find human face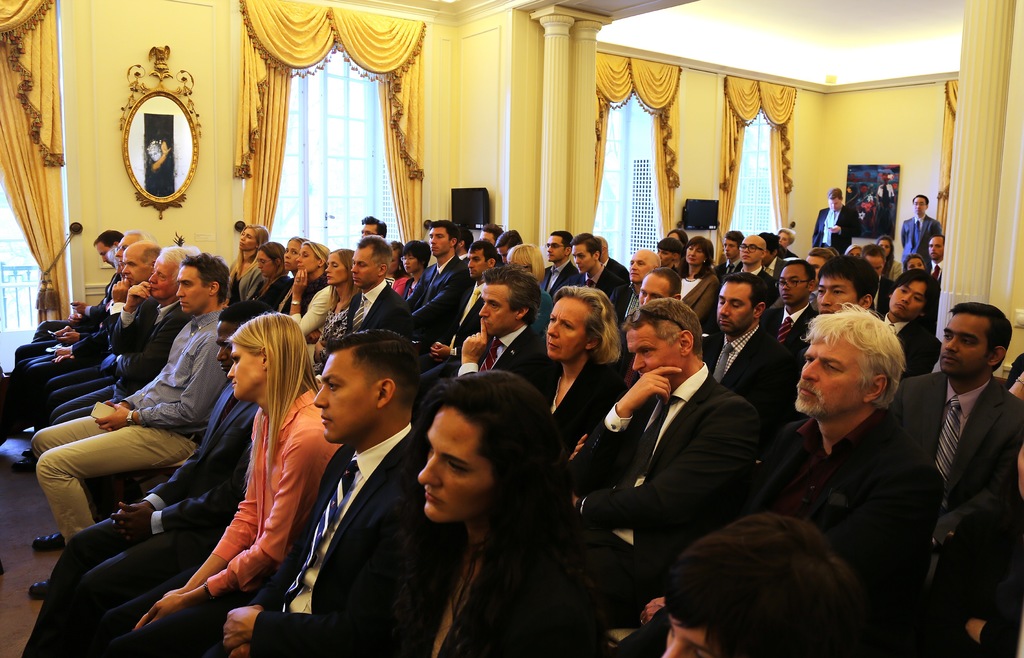
{"x1": 812, "y1": 271, "x2": 858, "y2": 316}
